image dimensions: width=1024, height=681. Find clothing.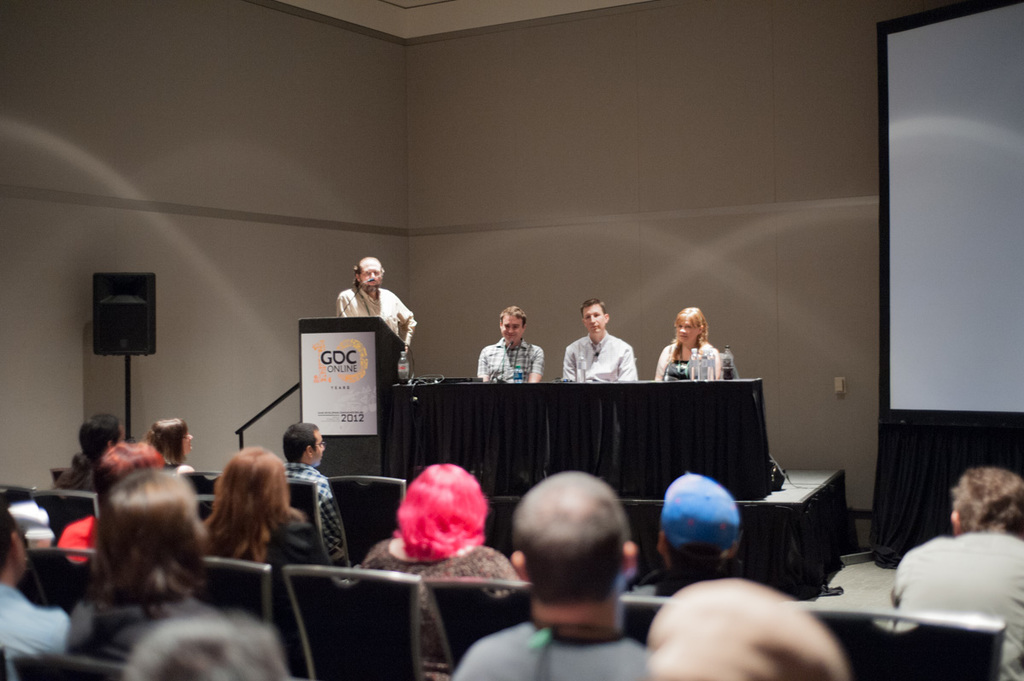
bbox(57, 516, 103, 564).
